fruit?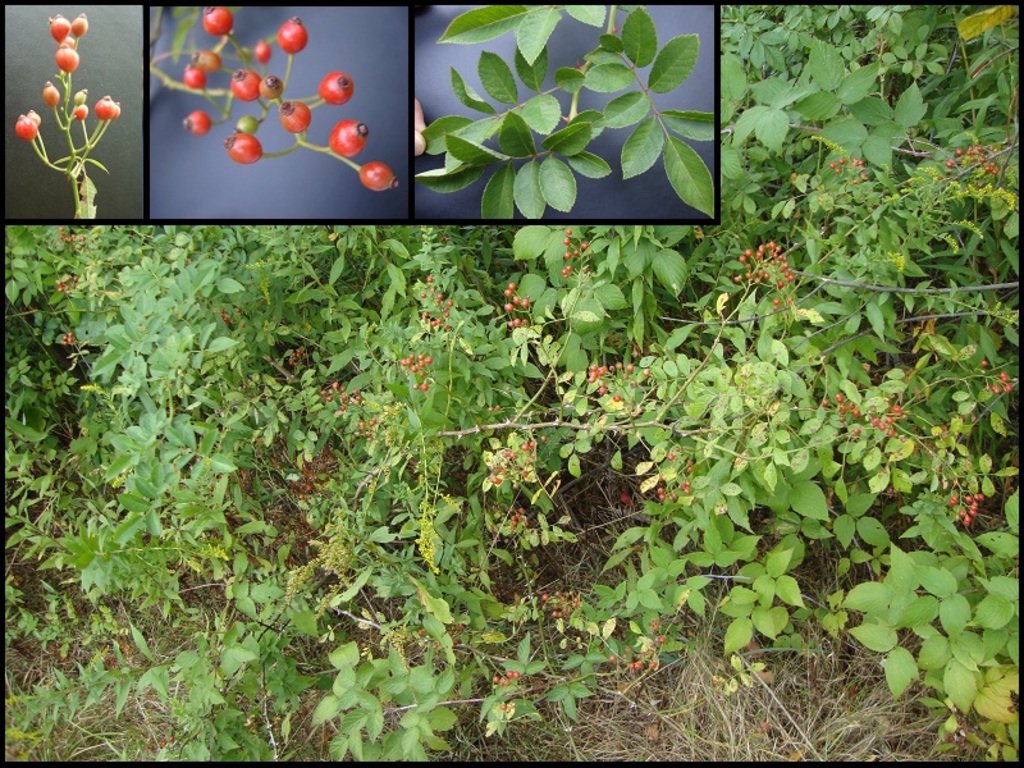
left=326, top=122, right=367, bottom=157
